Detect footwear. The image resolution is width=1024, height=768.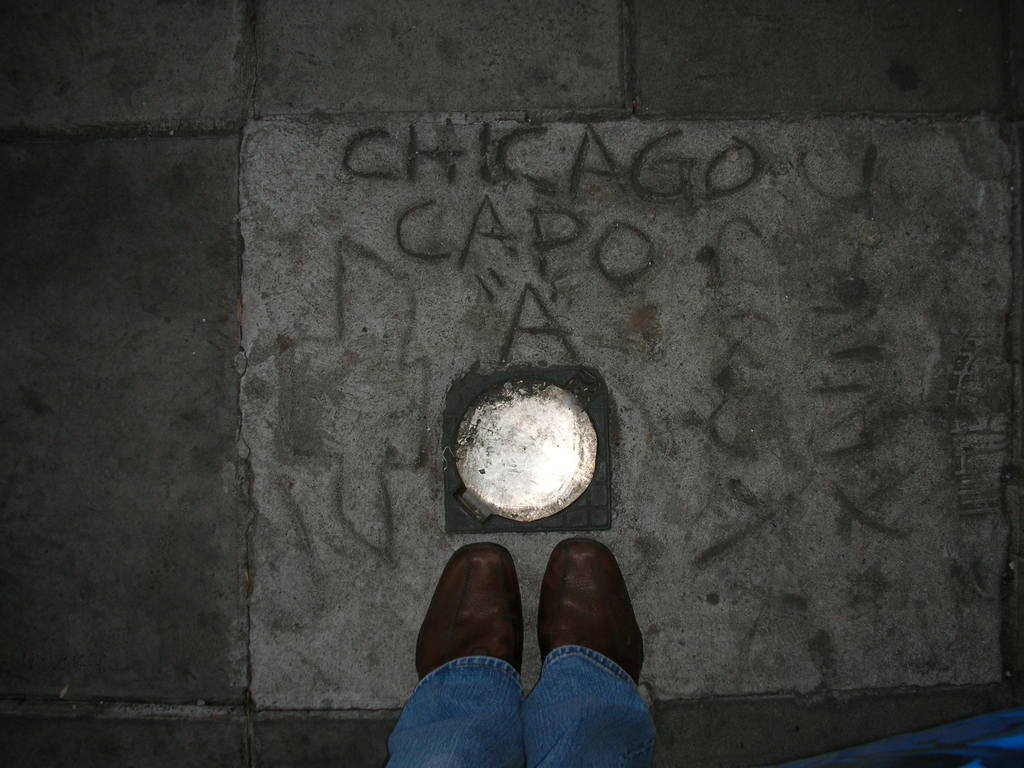
{"x1": 388, "y1": 548, "x2": 648, "y2": 767}.
